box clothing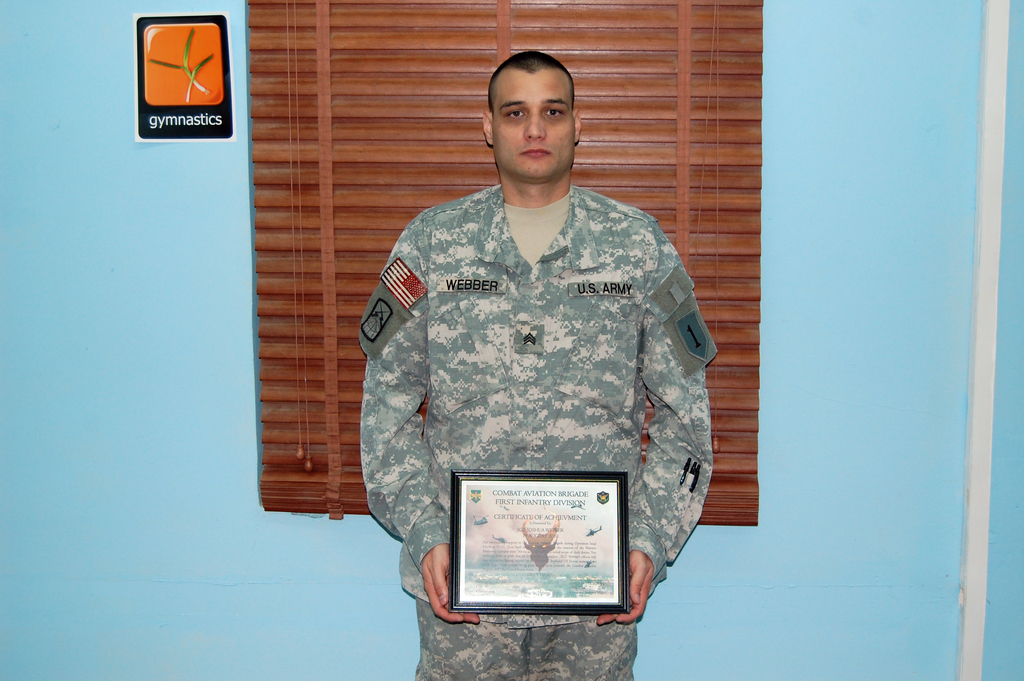
374, 288, 700, 633
